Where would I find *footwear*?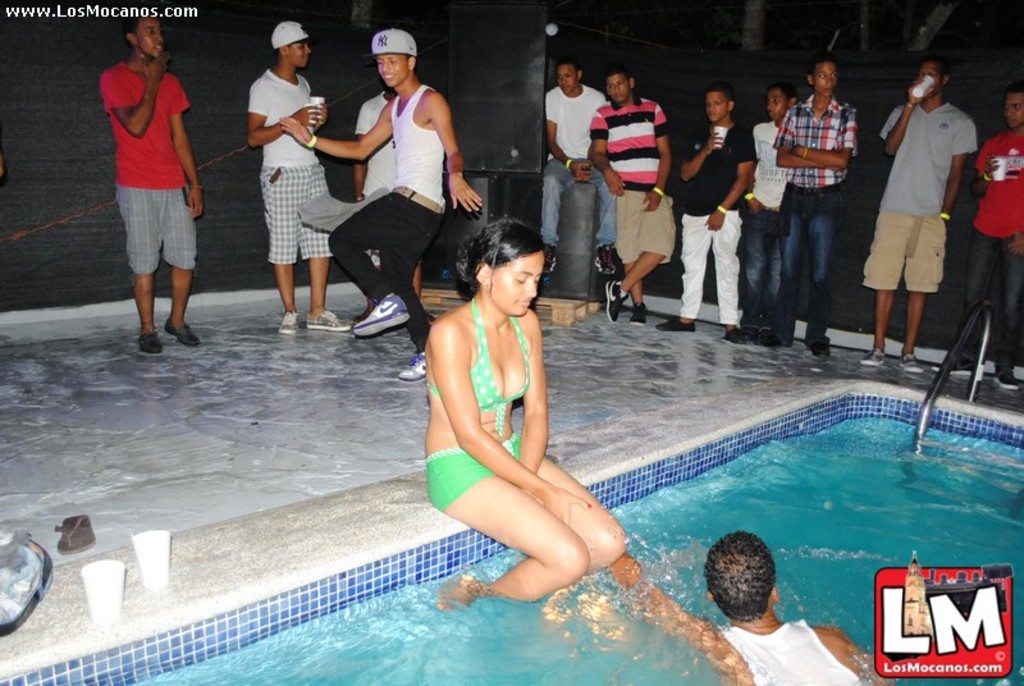
At [x1=303, y1=308, x2=352, y2=335].
